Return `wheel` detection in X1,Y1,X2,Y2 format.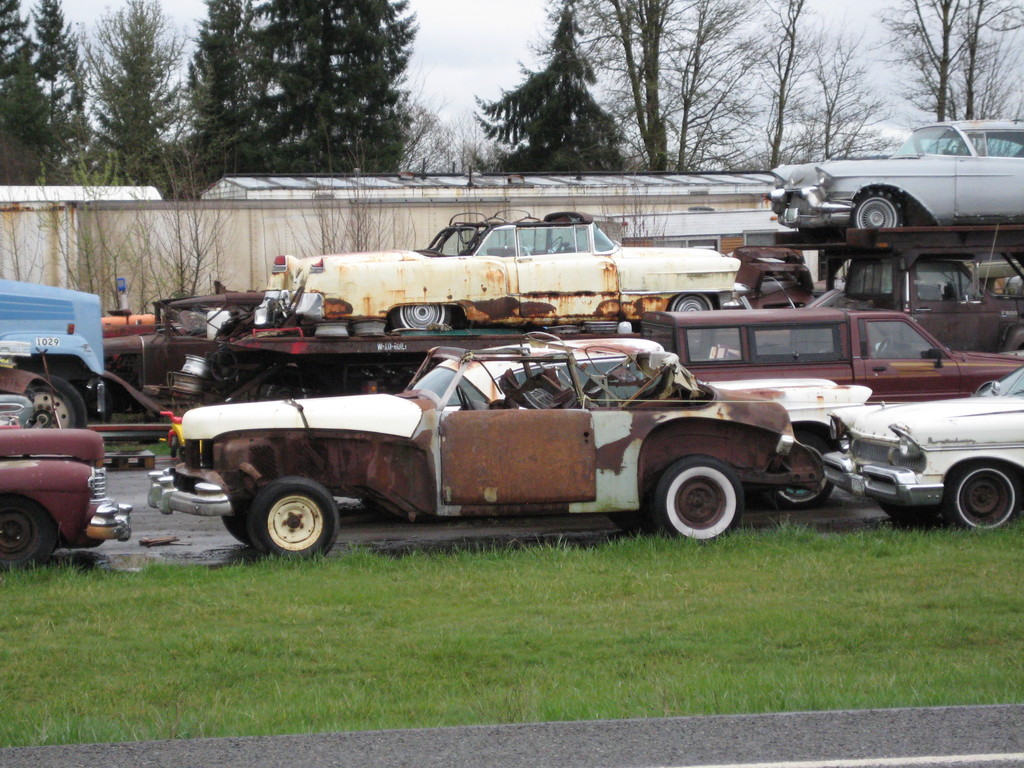
248,477,340,561.
